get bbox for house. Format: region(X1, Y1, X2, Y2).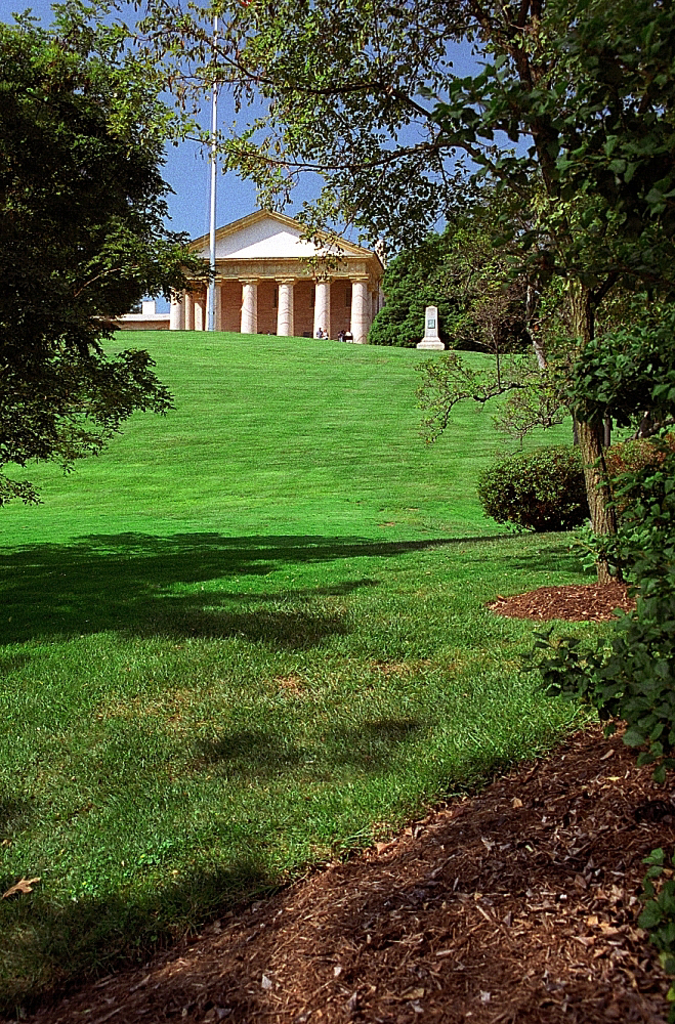
region(165, 199, 388, 349).
